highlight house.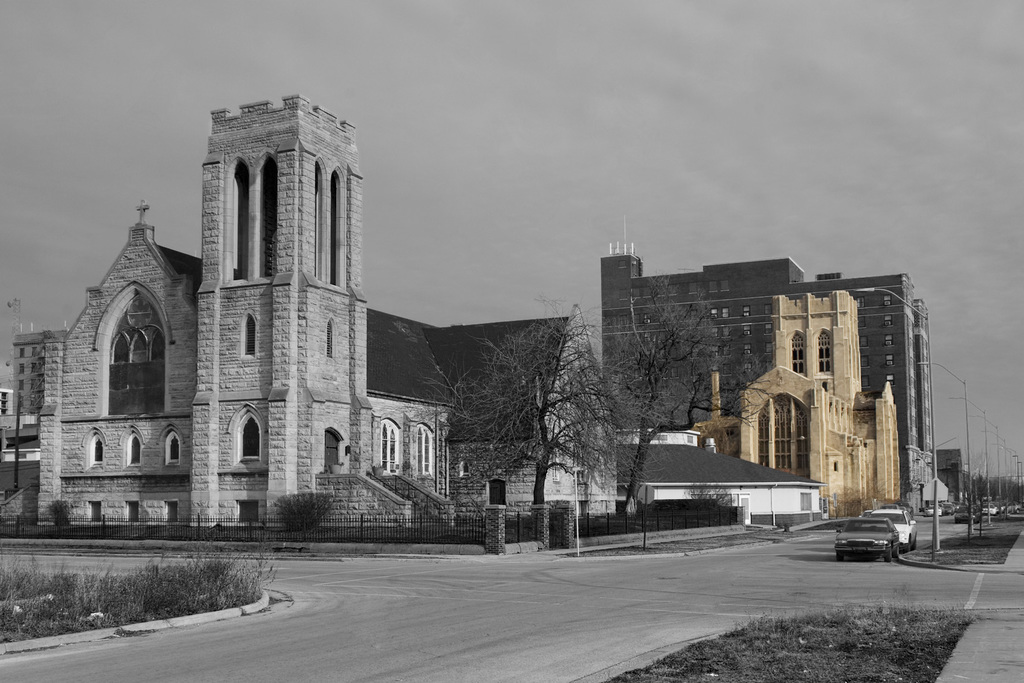
Highlighted region: [699, 279, 897, 537].
